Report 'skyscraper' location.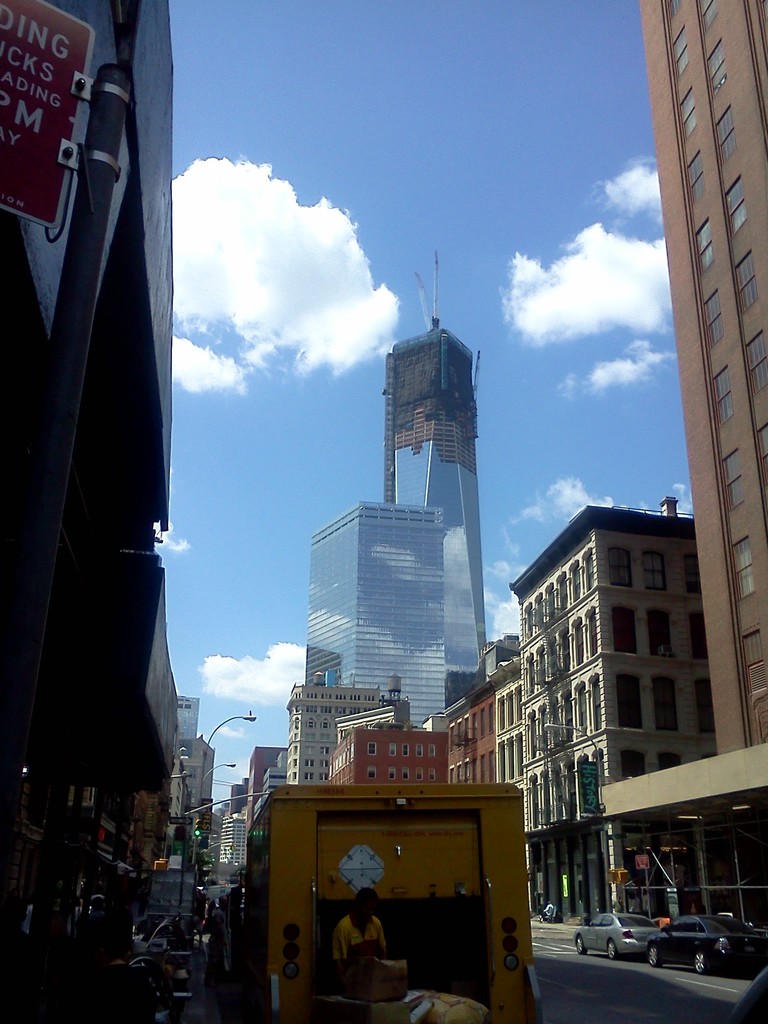
Report: (276, 680, 416, 799).
